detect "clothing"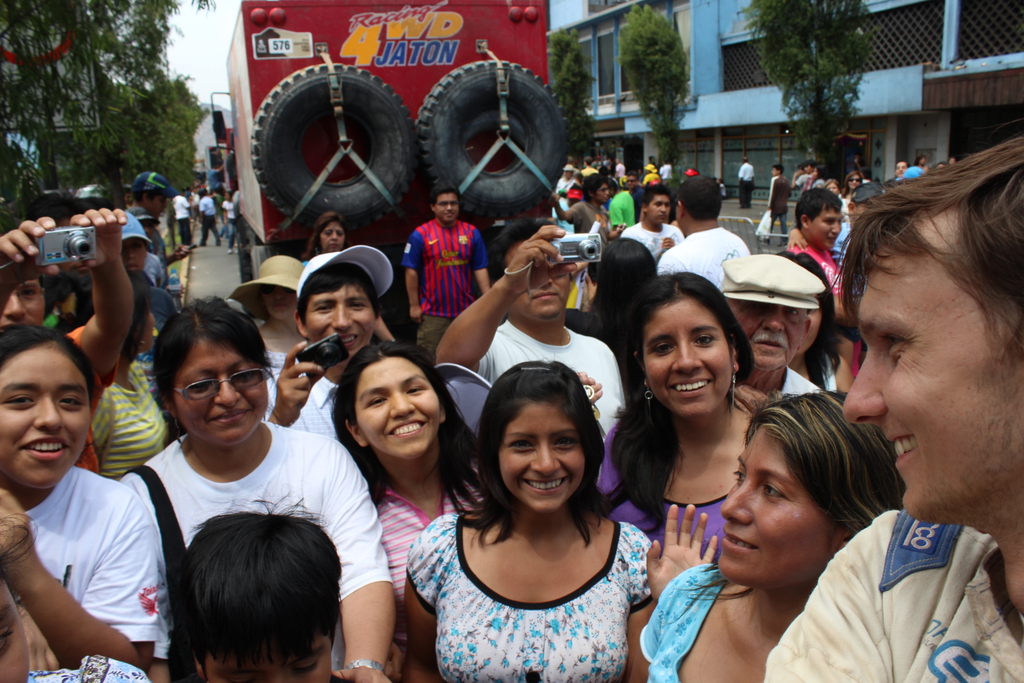
(left=202, top=197, right=218, bottom=244)
